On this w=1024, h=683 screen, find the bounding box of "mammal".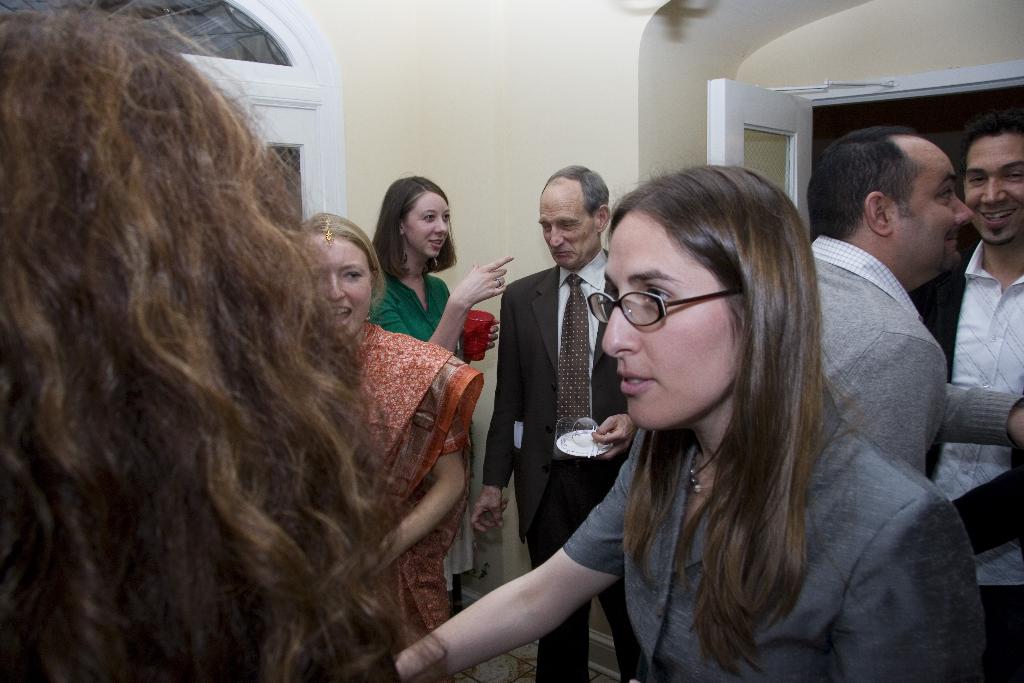
Bounding box: <region>392, 161, 995, 682</region>.
